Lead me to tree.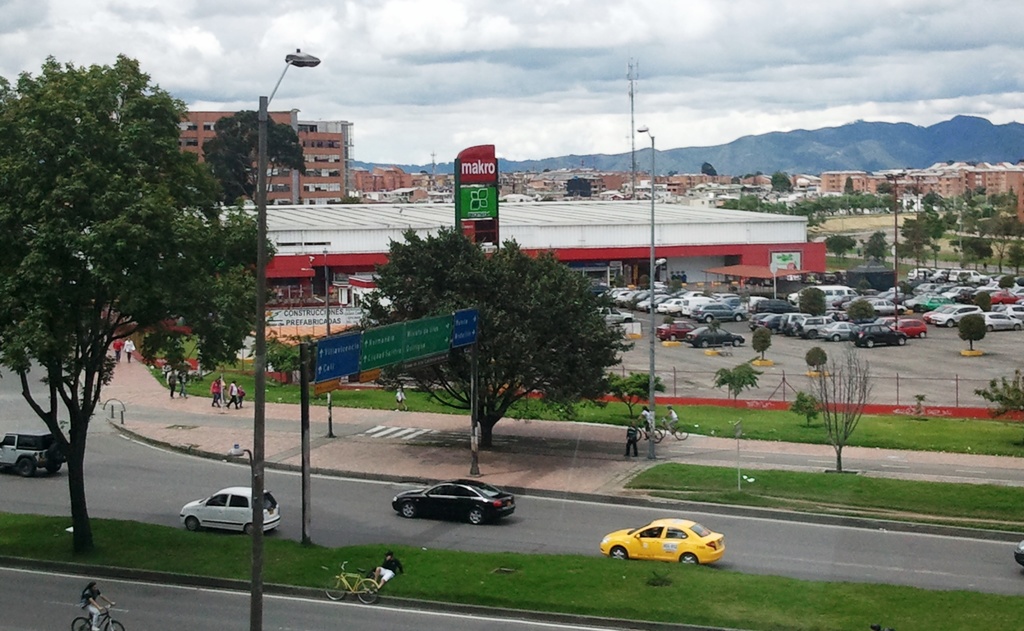
Lead to [x1=768, y1=171, x2=793, y2=195].
